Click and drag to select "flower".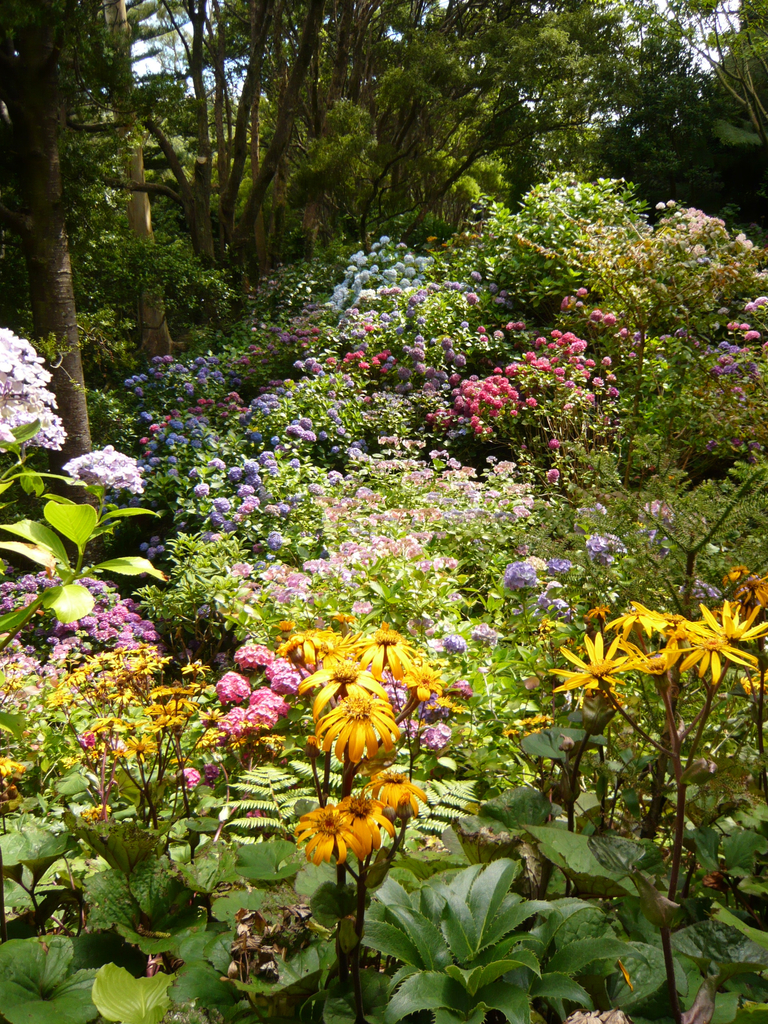
Selection: <region>546, 631, 637, 699</region>.
